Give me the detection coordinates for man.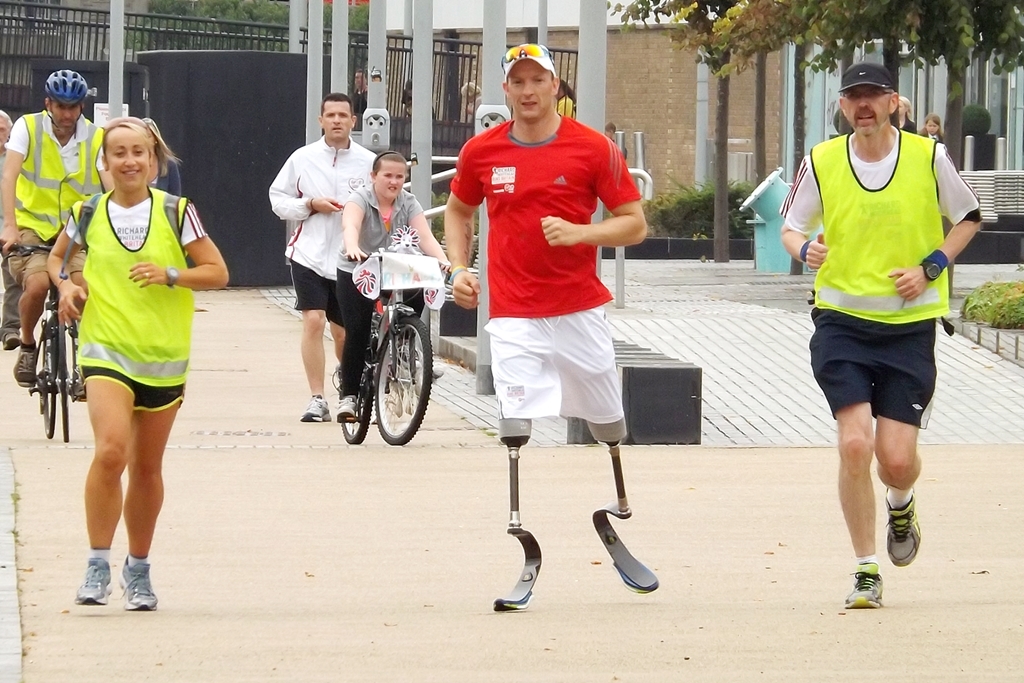
BBox(0, 113, 24, 349).
